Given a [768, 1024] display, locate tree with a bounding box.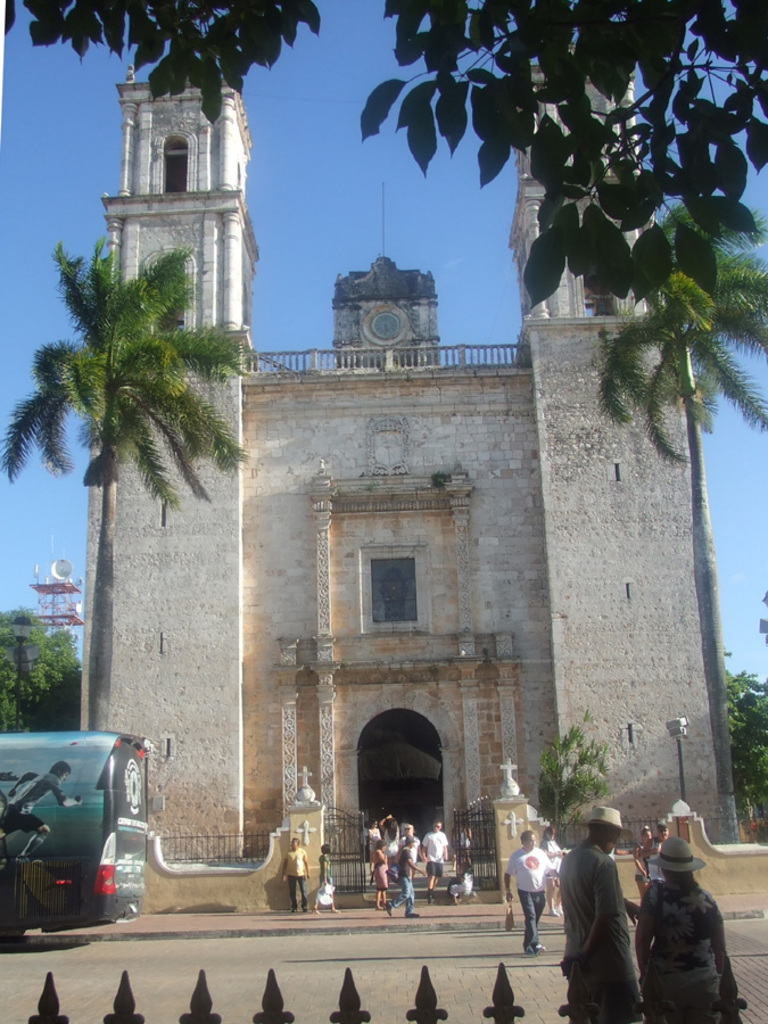
Located: (0, 598, 85, 733).
